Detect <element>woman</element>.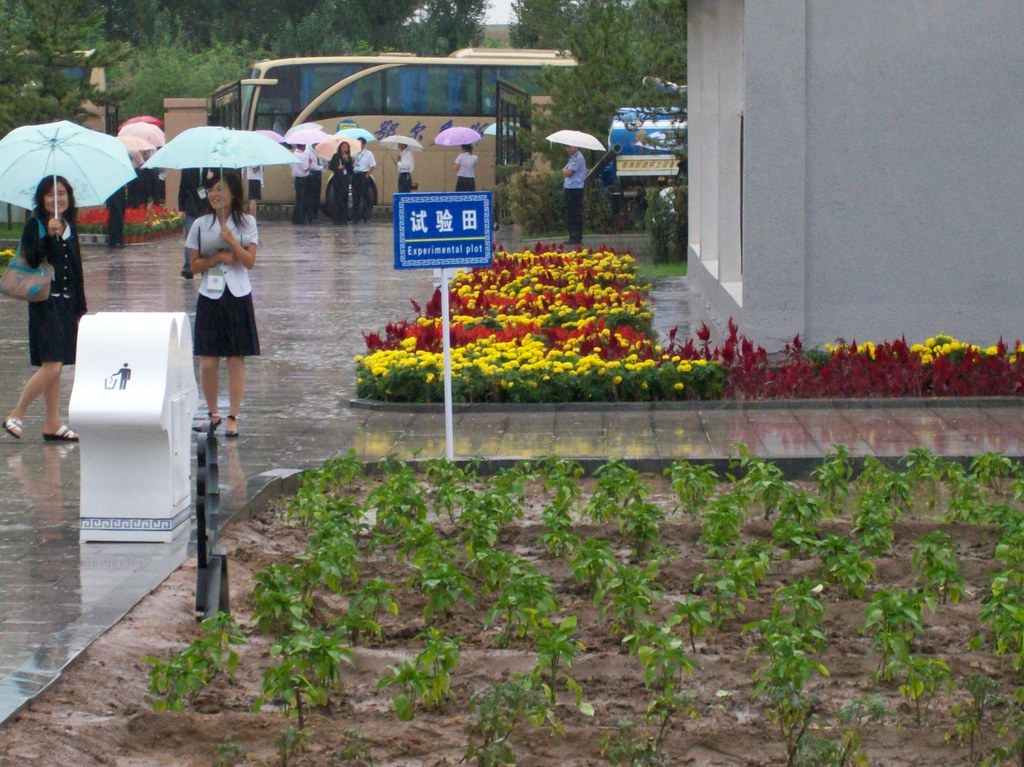
Detected at {"x1": 191, "y1": 168, "x2": 256, "y2": 430}.
